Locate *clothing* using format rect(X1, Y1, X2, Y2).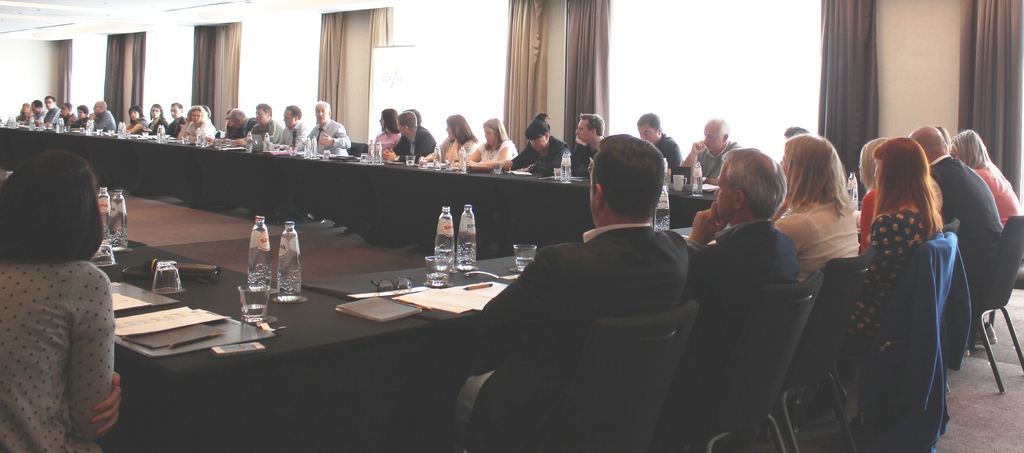
rect(276, 113, 306, 148).
